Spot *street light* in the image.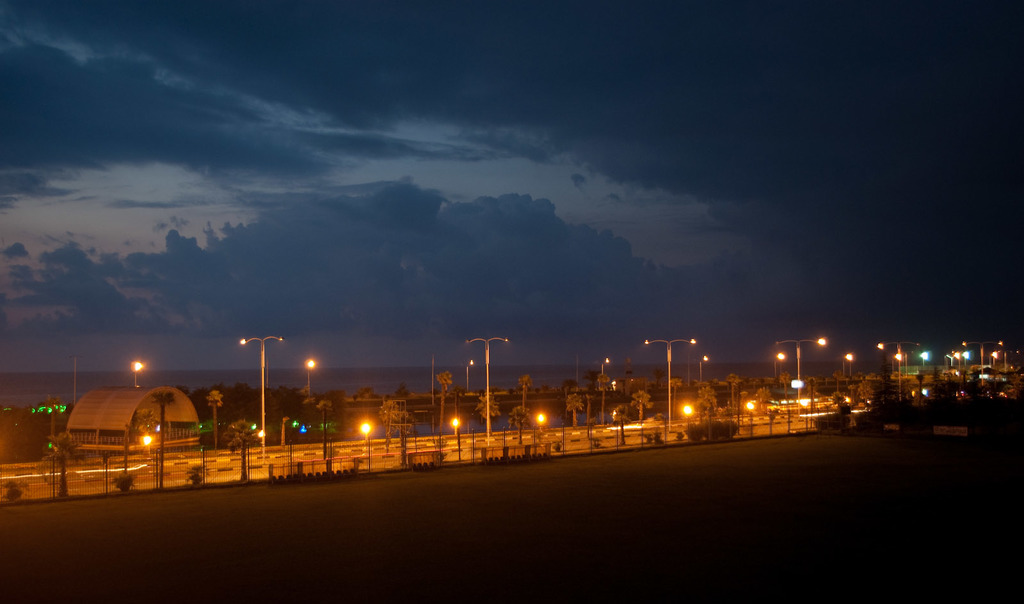
*street light* found at <bbox>465, 336, 515, 451</bbox>.
